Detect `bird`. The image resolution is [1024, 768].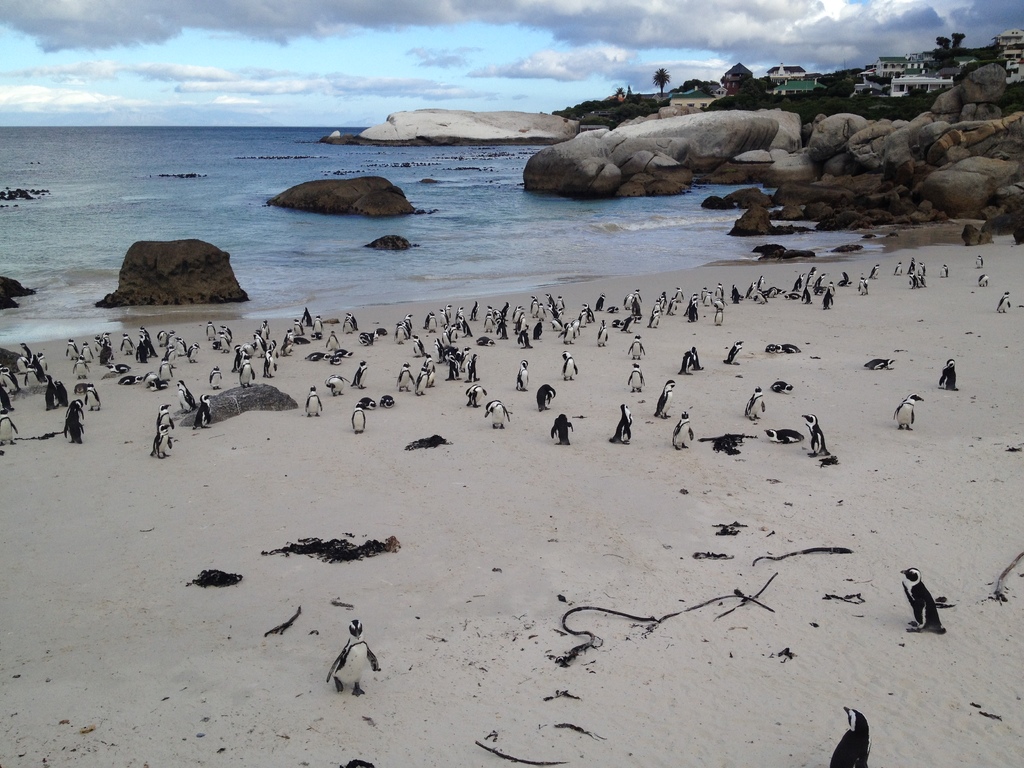
188:340:201:364.
